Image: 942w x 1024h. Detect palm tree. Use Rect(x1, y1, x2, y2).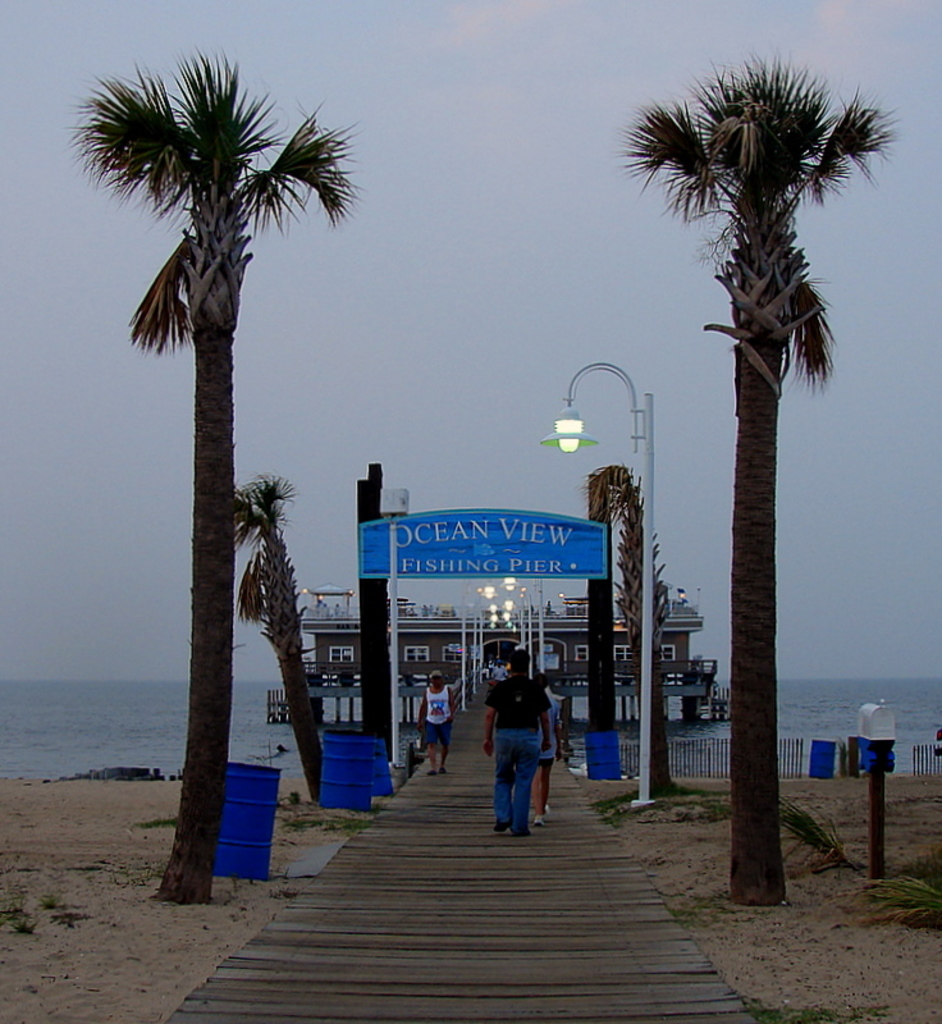
Rect(111, 40, 346, 927).
